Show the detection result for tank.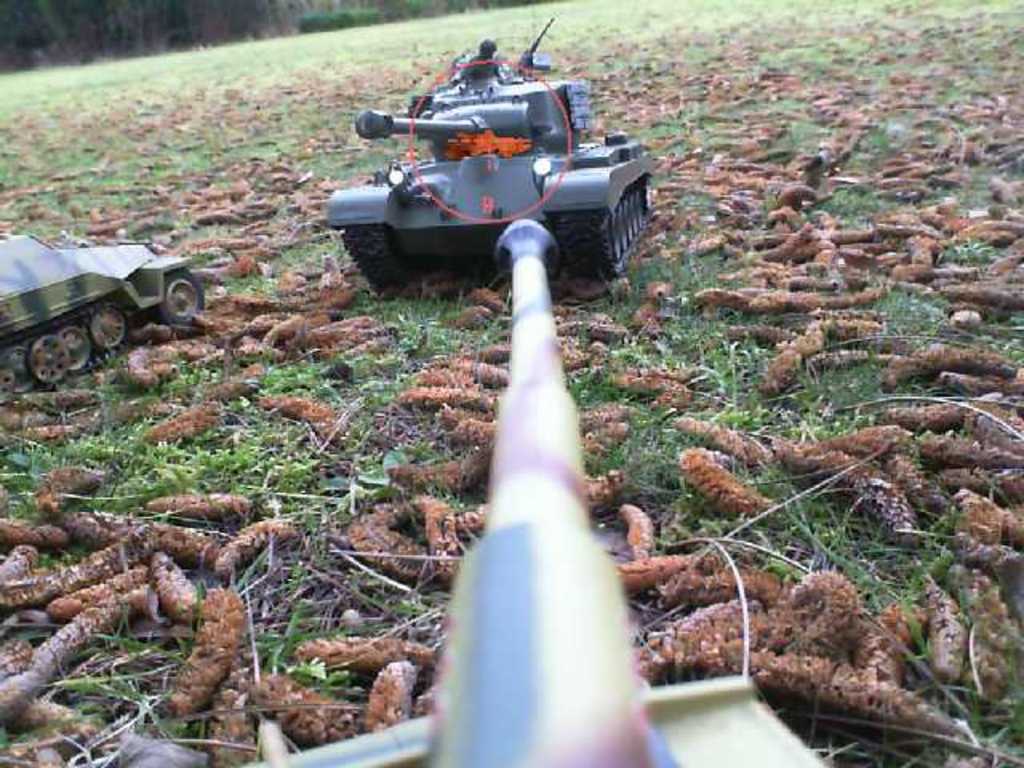
<box>219,218,835,766</box>.
